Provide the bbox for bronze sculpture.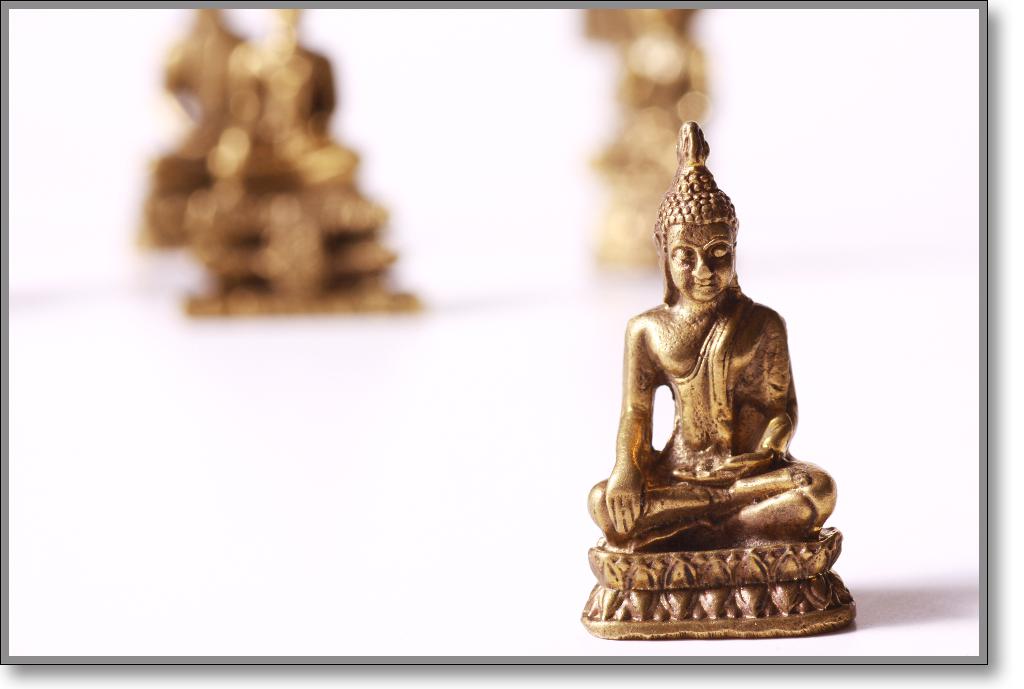
591:153:838:606.
